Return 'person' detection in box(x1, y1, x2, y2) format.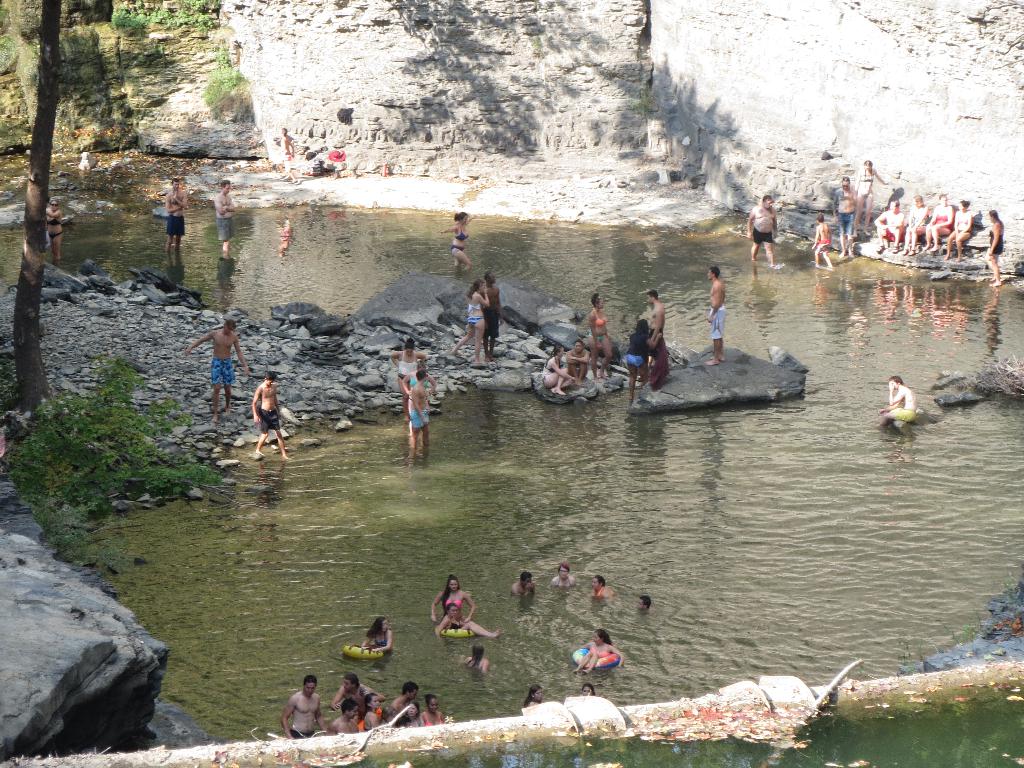
box(809, 218, 831, 270).
